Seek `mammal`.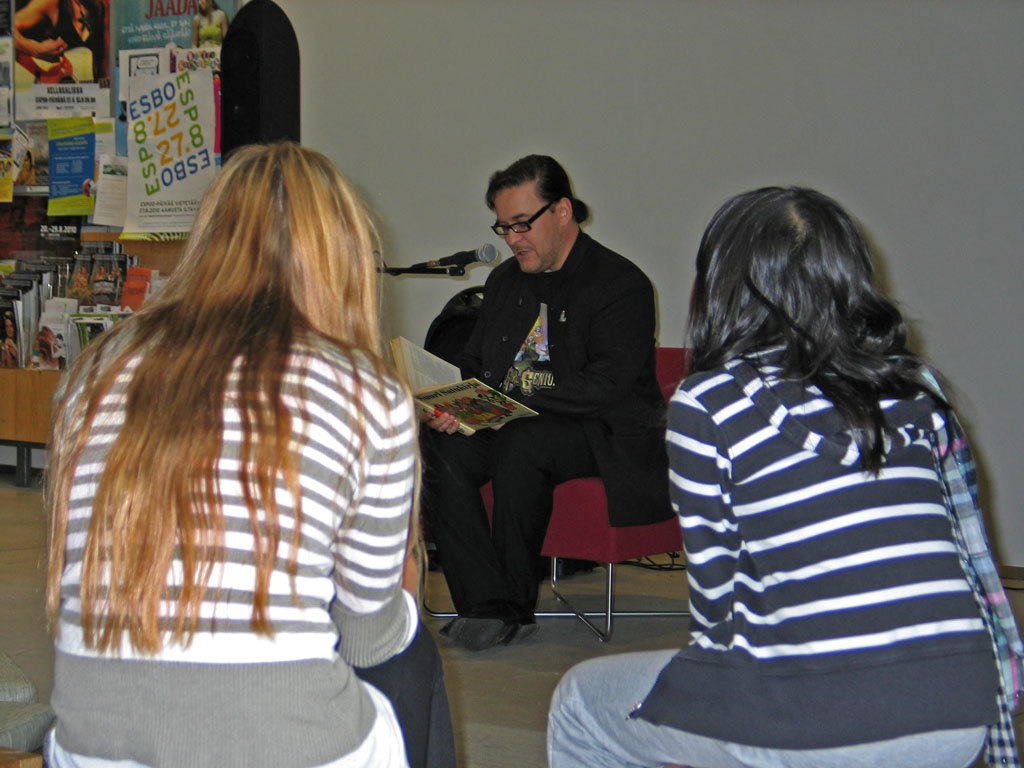
bbox(29, 324, 62, 367).
